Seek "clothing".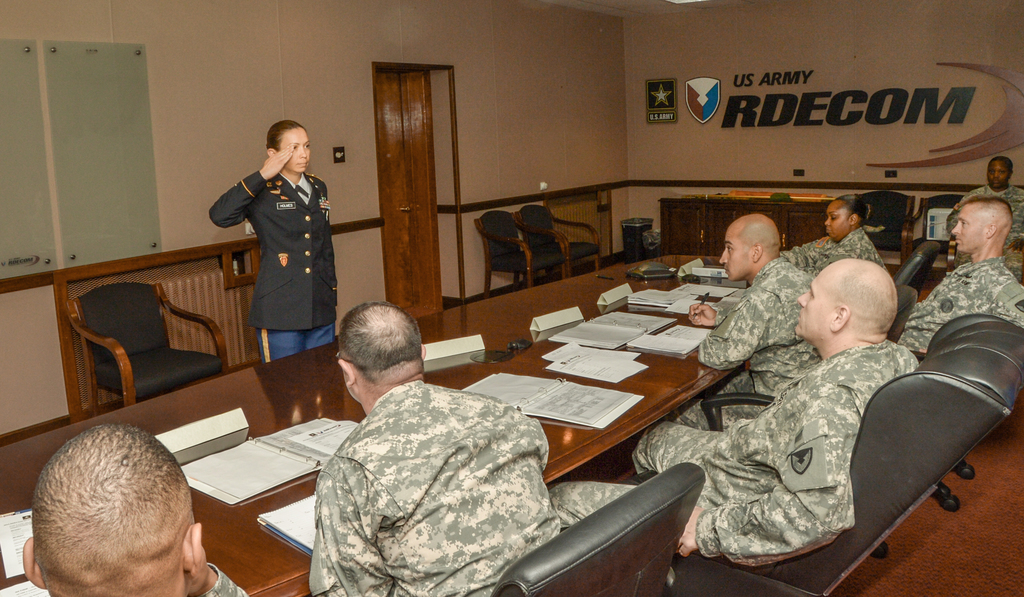
bbox=(772, 224, 892, 278).
